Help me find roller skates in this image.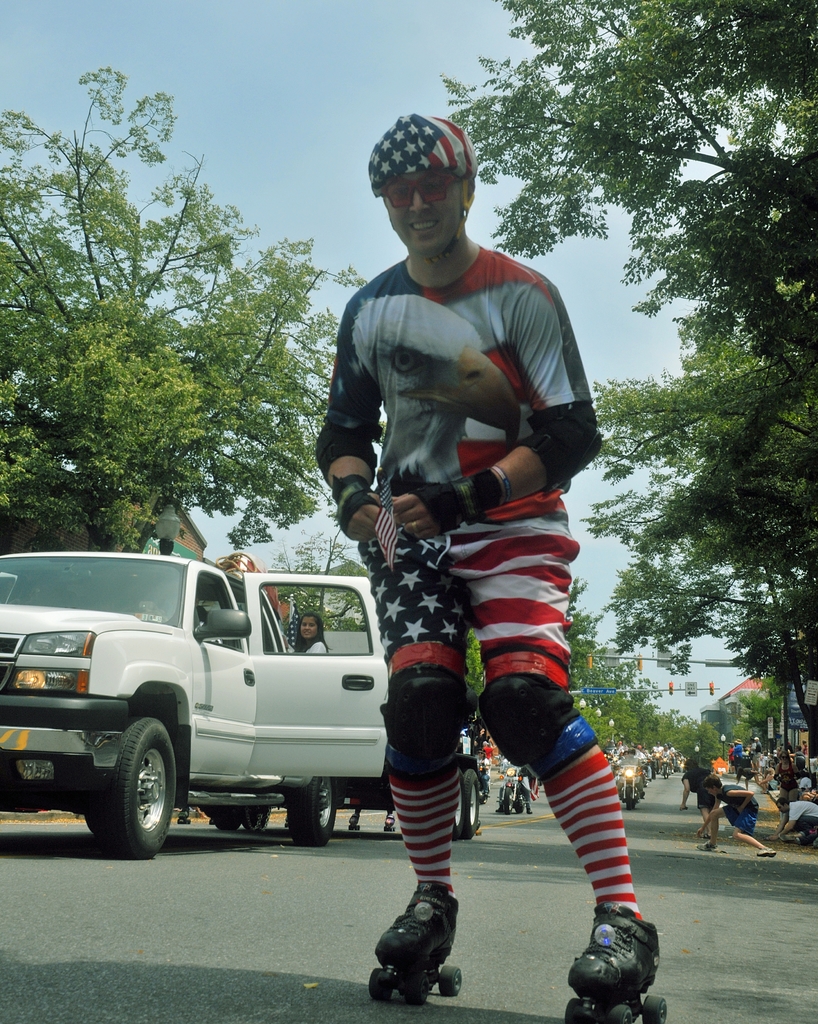
Found it: rect(365, 880, 464, 1007).
